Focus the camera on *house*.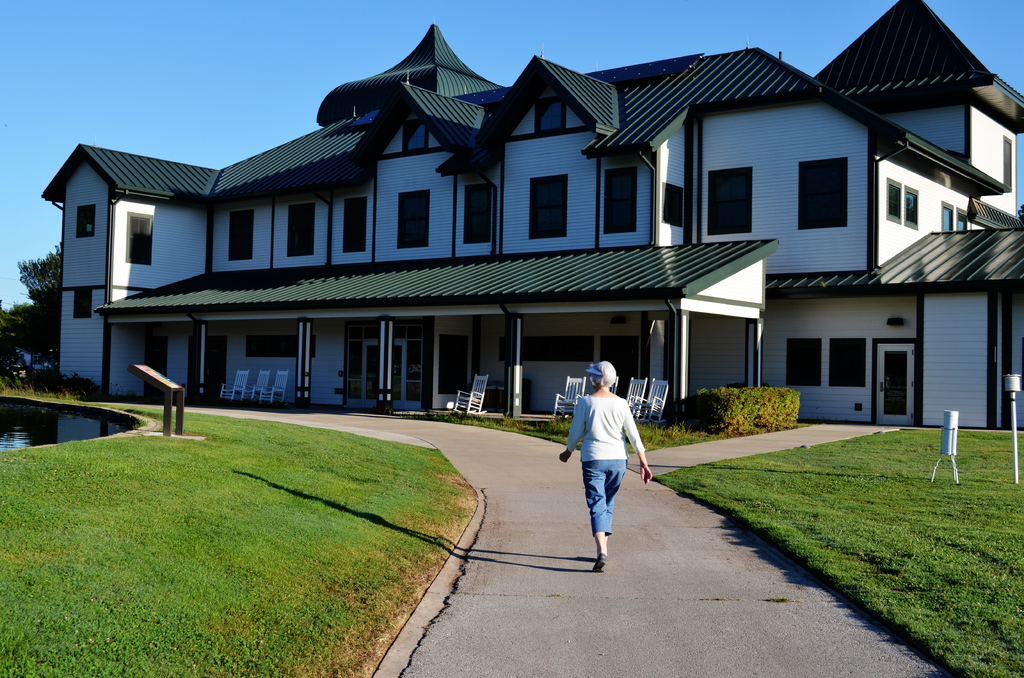
Focus region: [x1=52, y1=12, x2=991, y2=438].
